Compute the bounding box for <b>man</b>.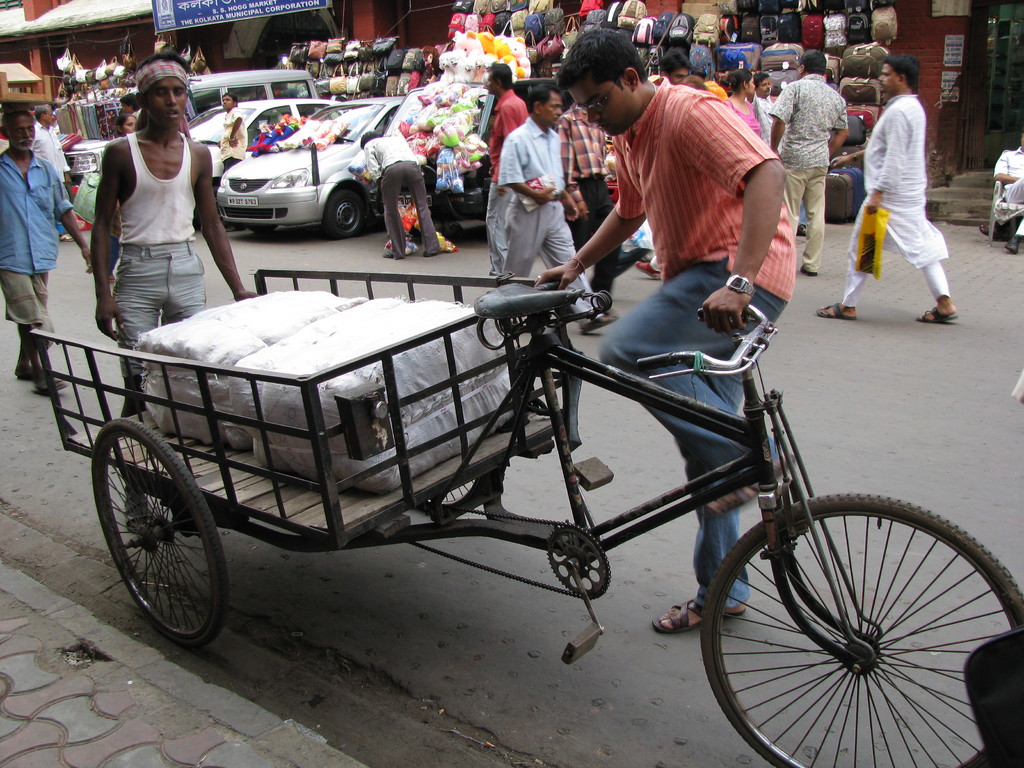
Rect(555, 103, 621, 316).
